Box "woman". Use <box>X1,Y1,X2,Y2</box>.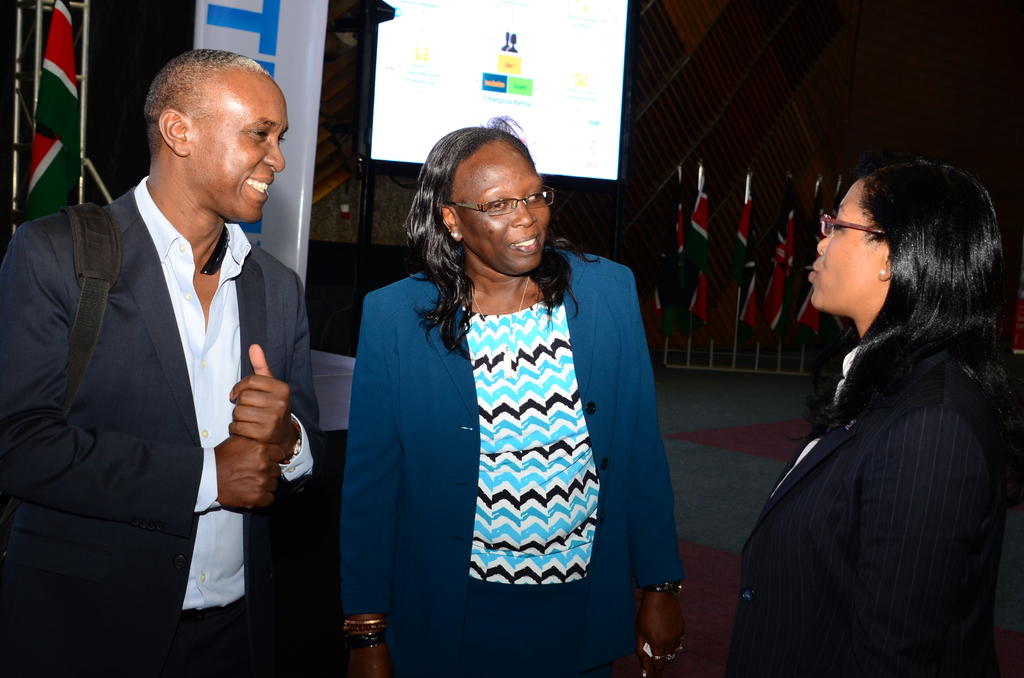
<box>335,136,657,676</box>.
